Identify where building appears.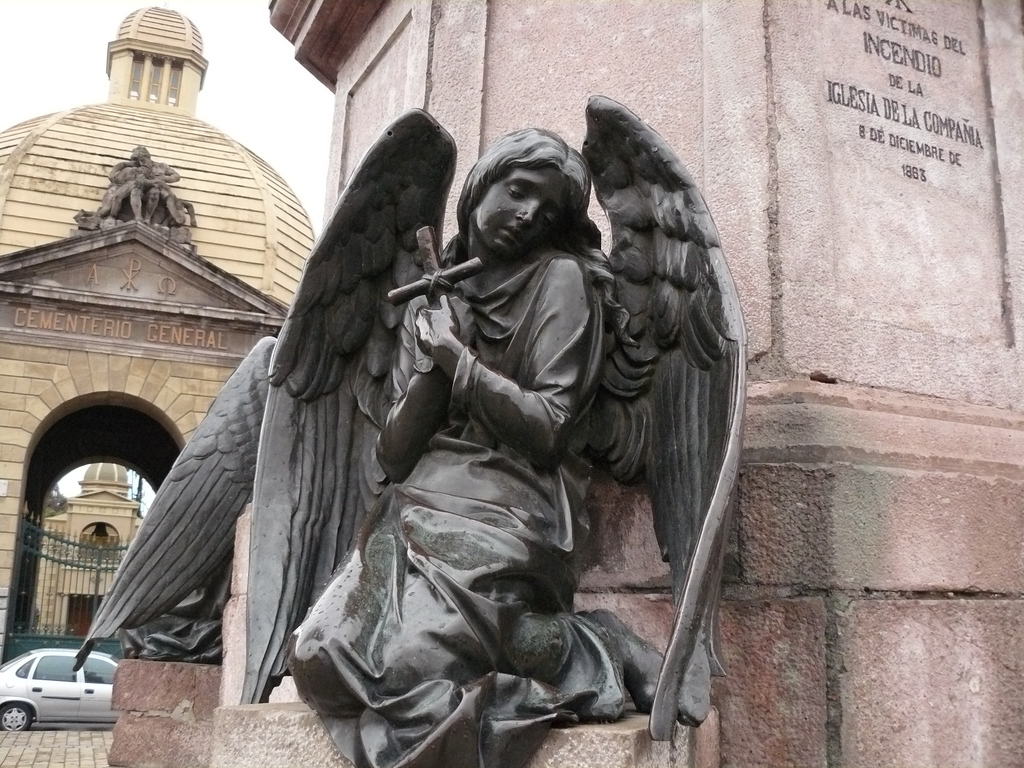
Appears at crop(0, 2, 314, 663).
